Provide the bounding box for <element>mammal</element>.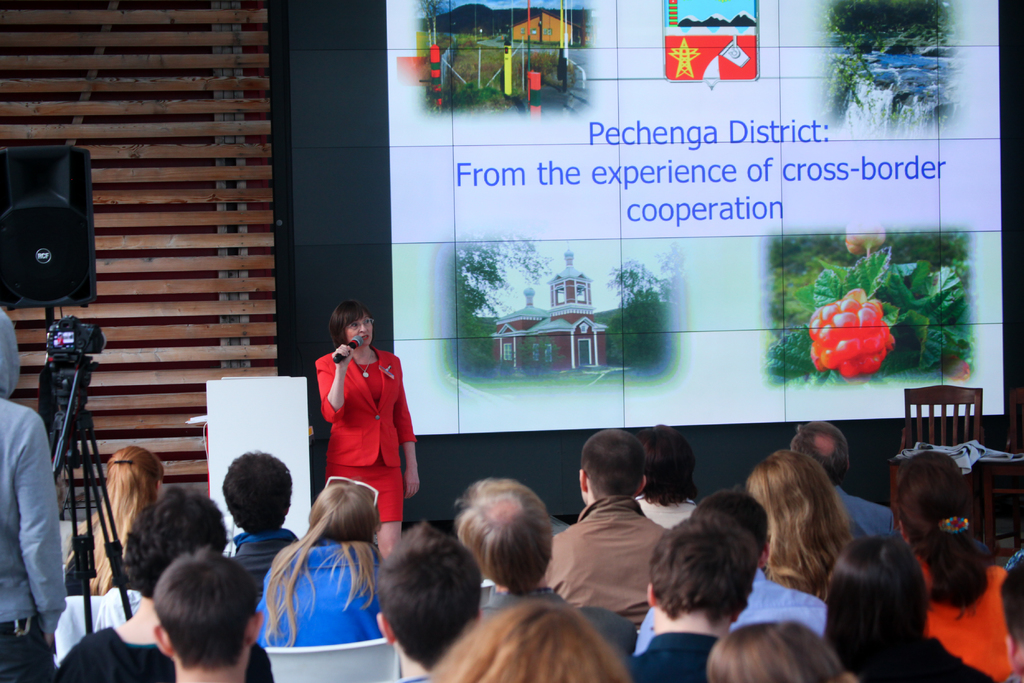
l=821, t=529, r=991, b=682.
